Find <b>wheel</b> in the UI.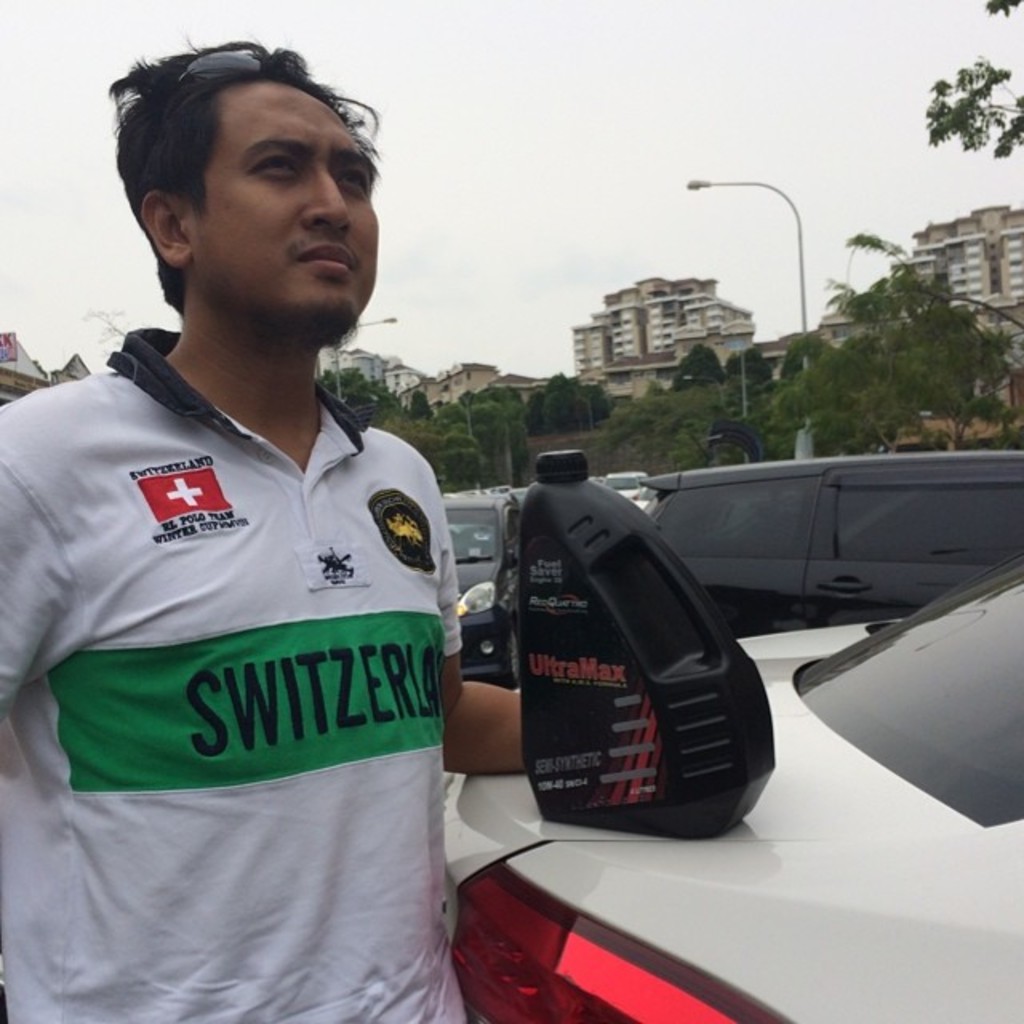
UI element at (x1=507, y1=635, x2=528, y2=683).
